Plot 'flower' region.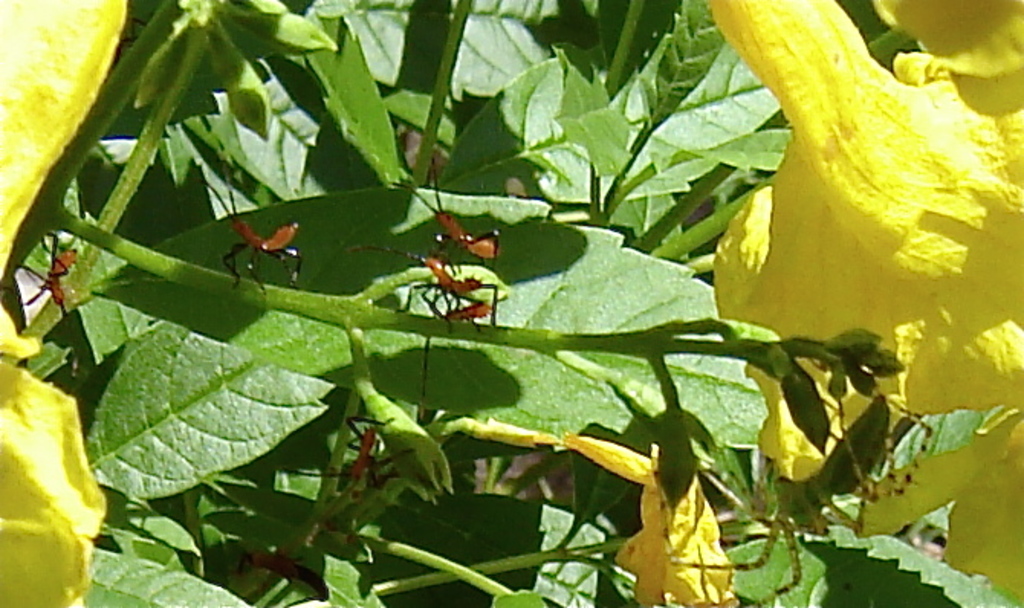
Plotted at pyautogui.locateOnScreen(0, 0, 128, 606).
